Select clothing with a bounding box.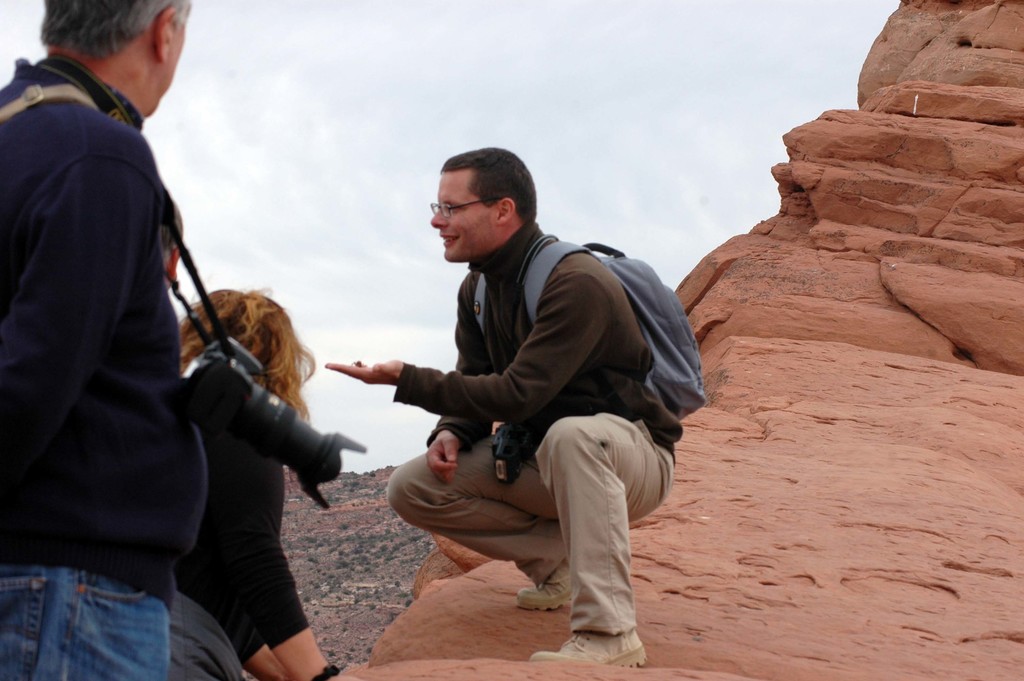
crop(12, 0, 234, 659).
